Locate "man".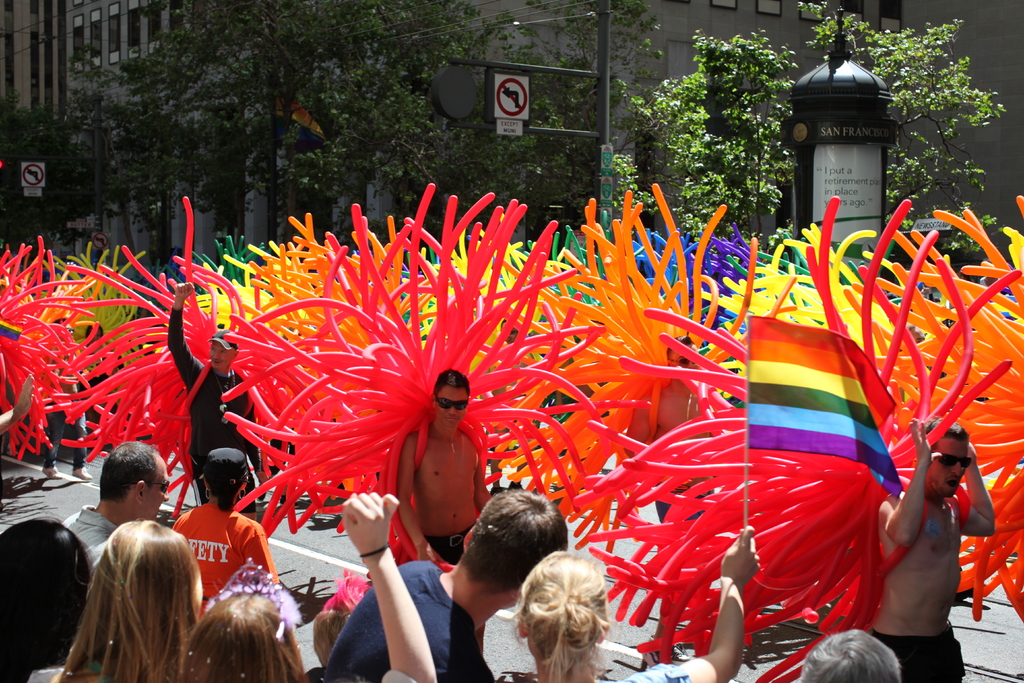
Bounding box: left=41, top=315, right=93, bottom=481.
